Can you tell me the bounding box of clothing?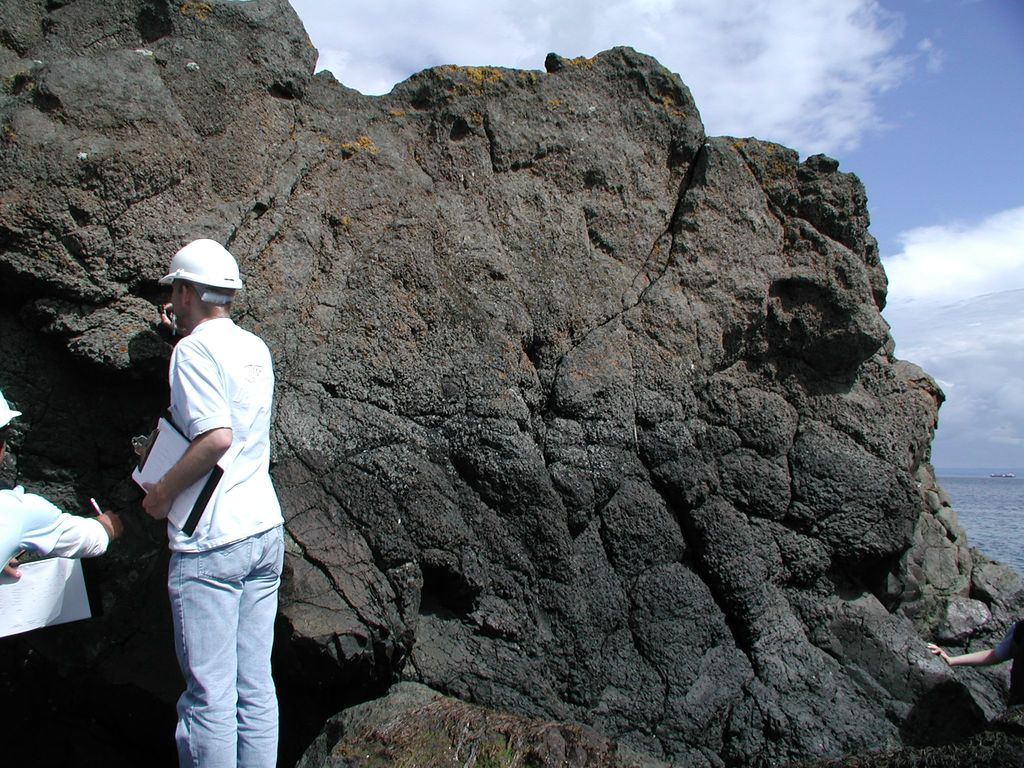
BBox(144, 259, 285, 655).
